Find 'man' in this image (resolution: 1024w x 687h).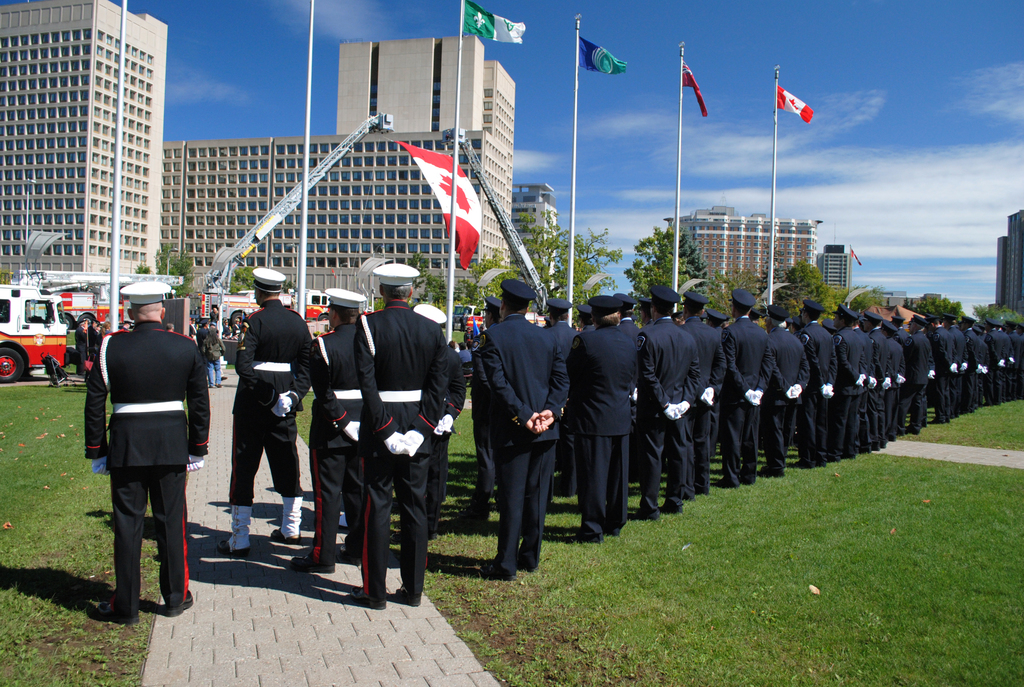
box(702, 310, 728, 455).
